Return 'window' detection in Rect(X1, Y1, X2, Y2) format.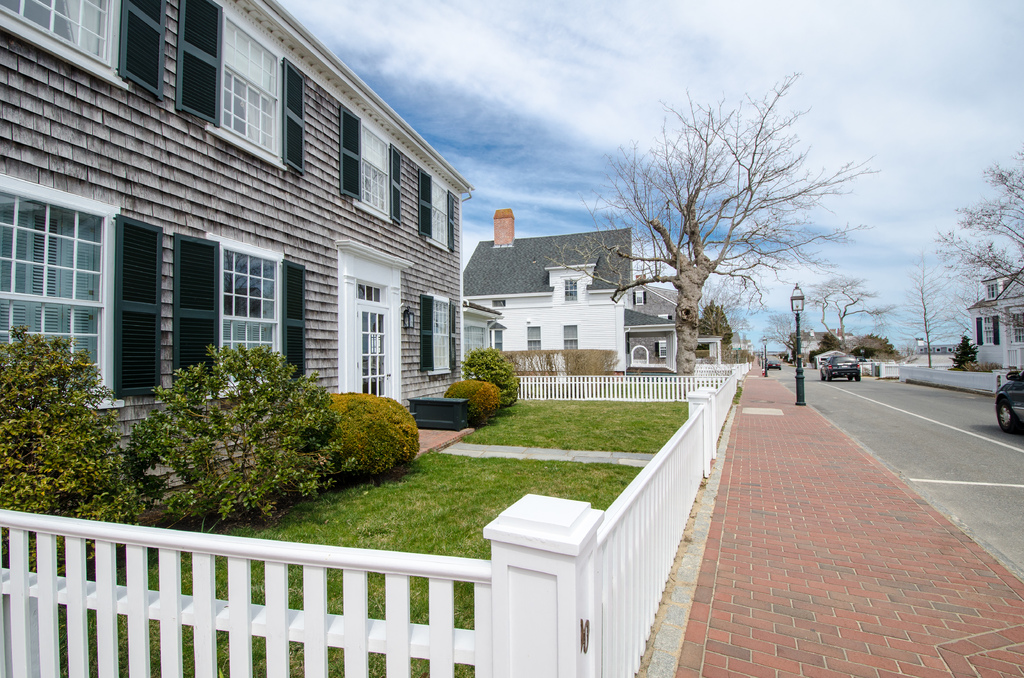
Rect(562, 276, 579, 302).
